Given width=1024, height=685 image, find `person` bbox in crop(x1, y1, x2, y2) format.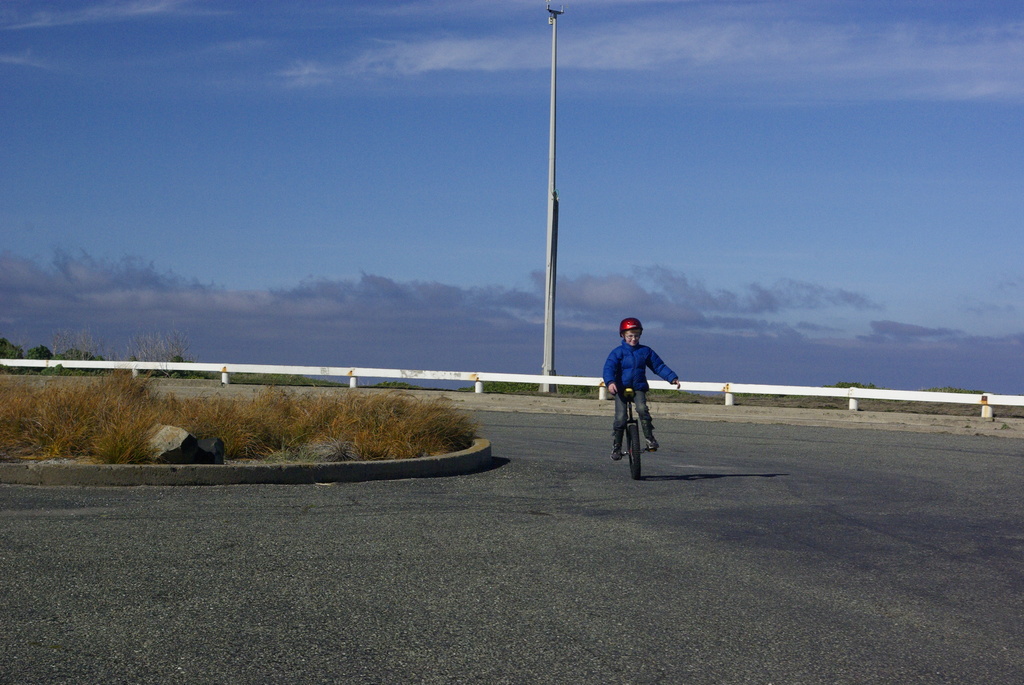
crop(609, 315, 670, 468).
